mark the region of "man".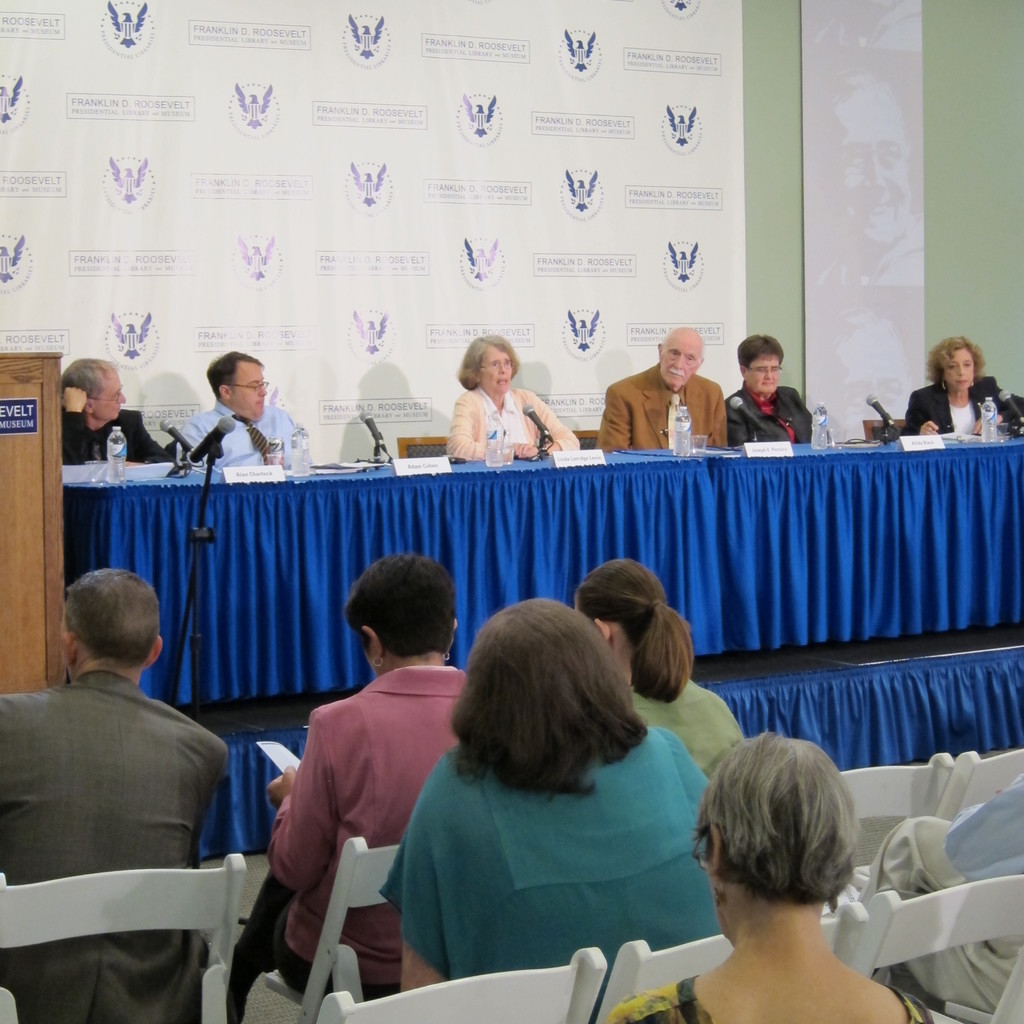
Region: 600/326/735/455.
